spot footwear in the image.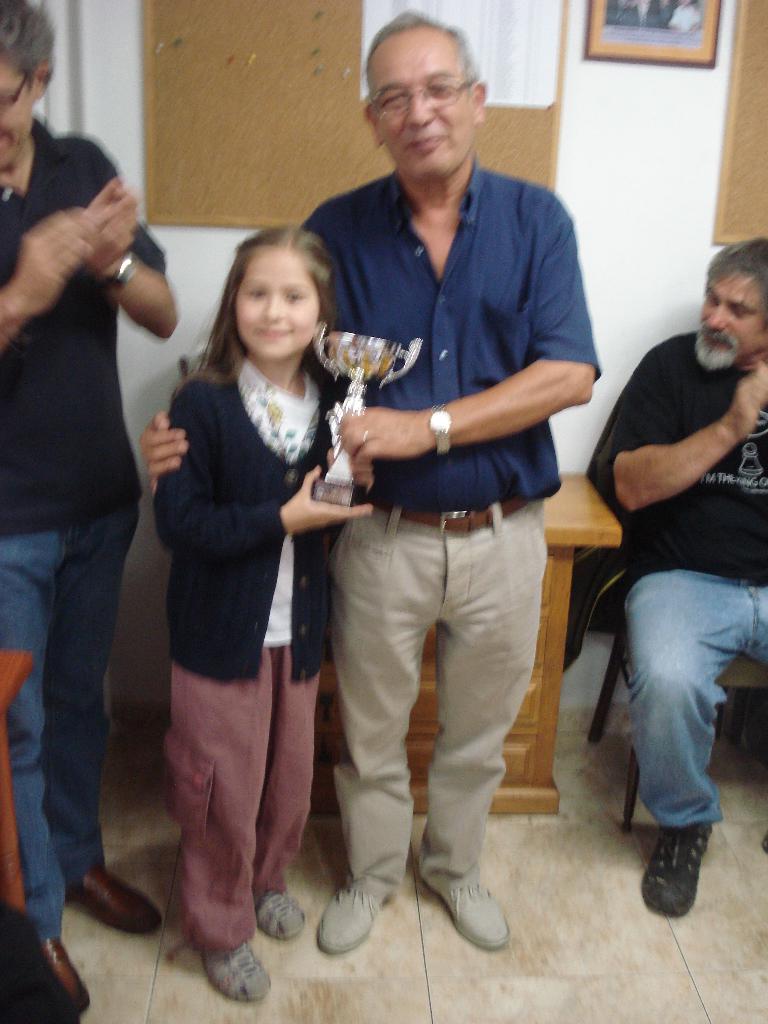
footwear found at rect(431, 861, 513, 957).
